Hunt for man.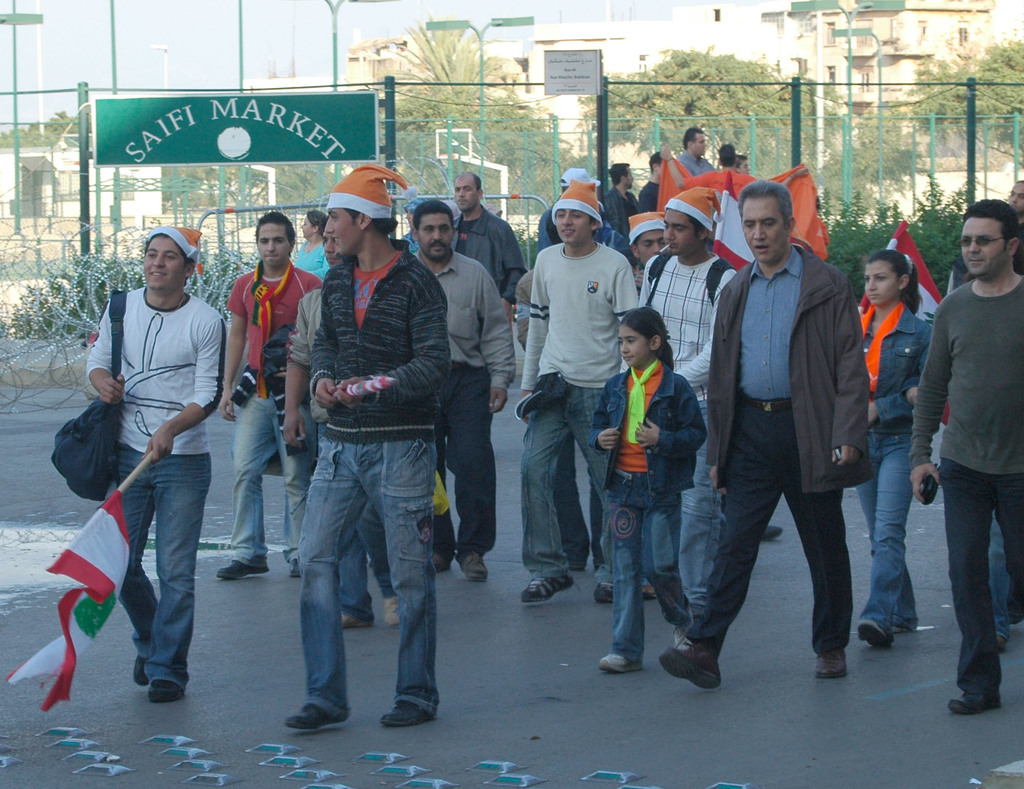
Hunted down at 601/162/644/240.
